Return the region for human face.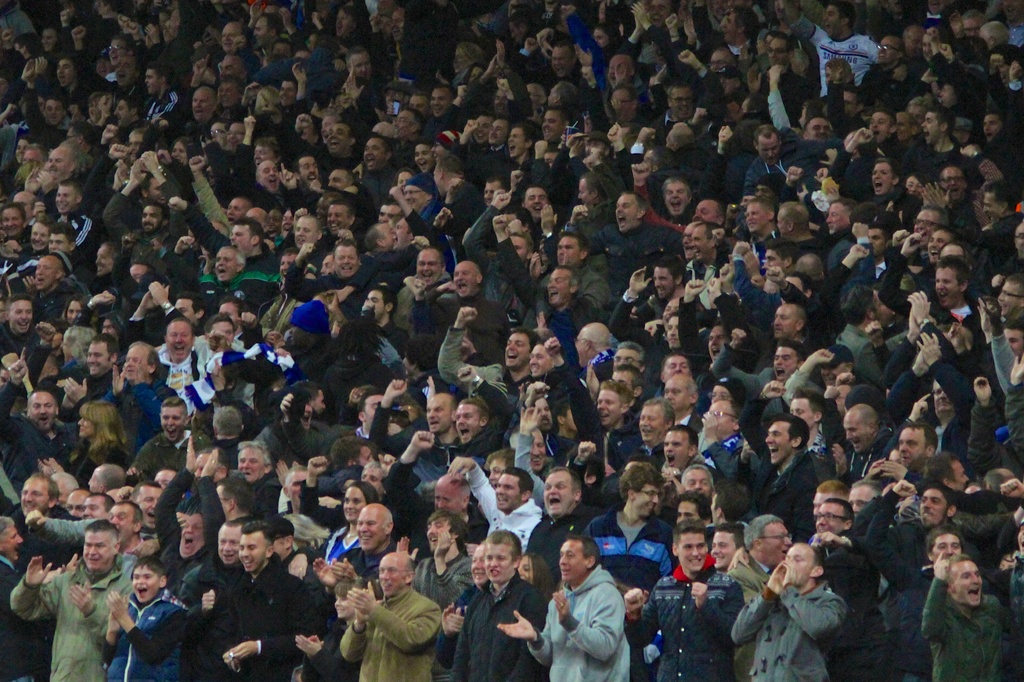
236, 447, 263, 483.
